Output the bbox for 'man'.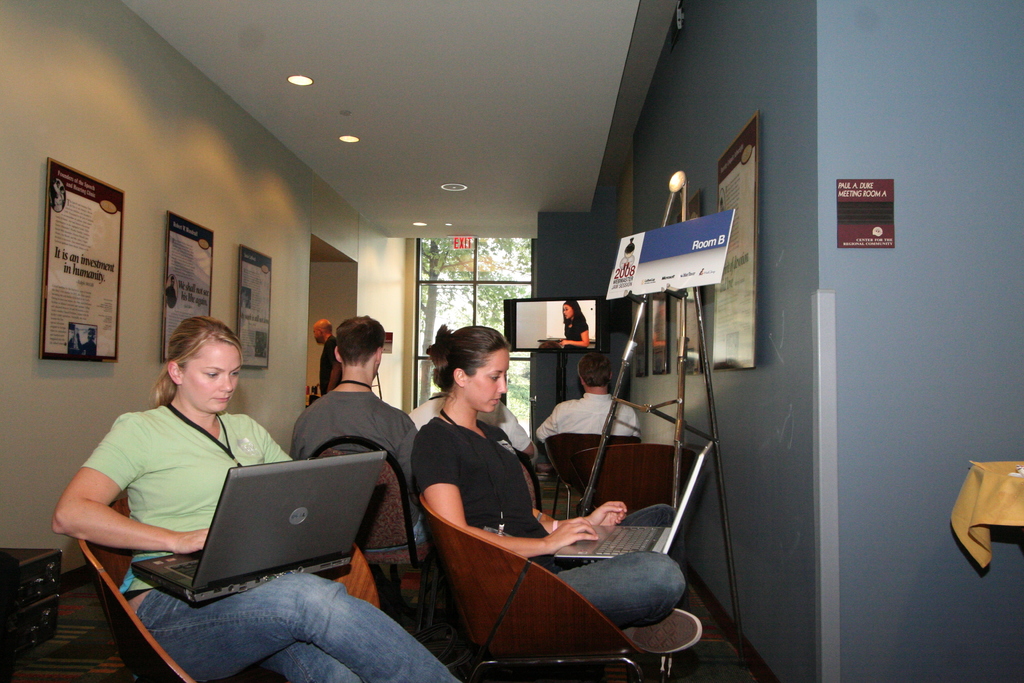
<box>407,387,539,471</box>.
